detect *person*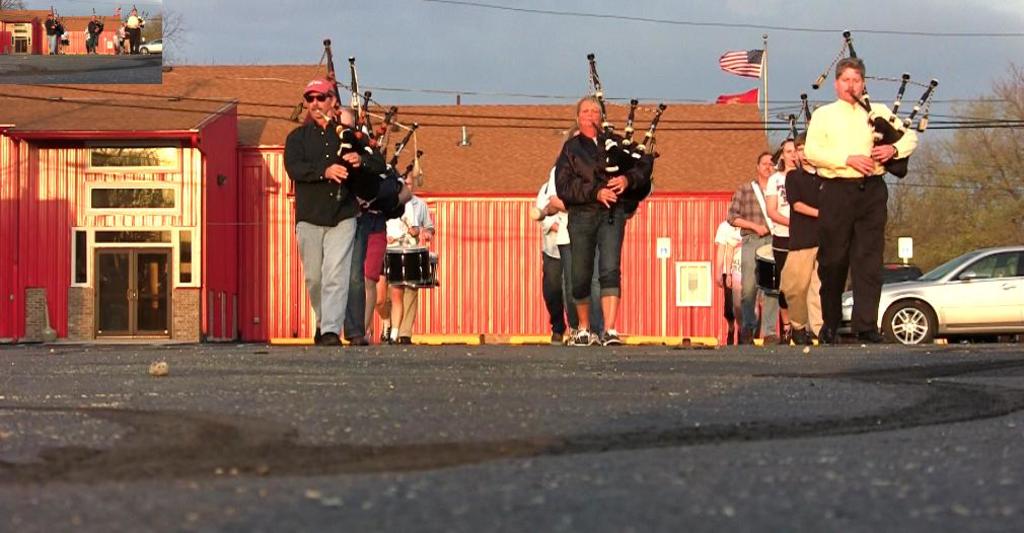
box(284, 67, 370, 345)
